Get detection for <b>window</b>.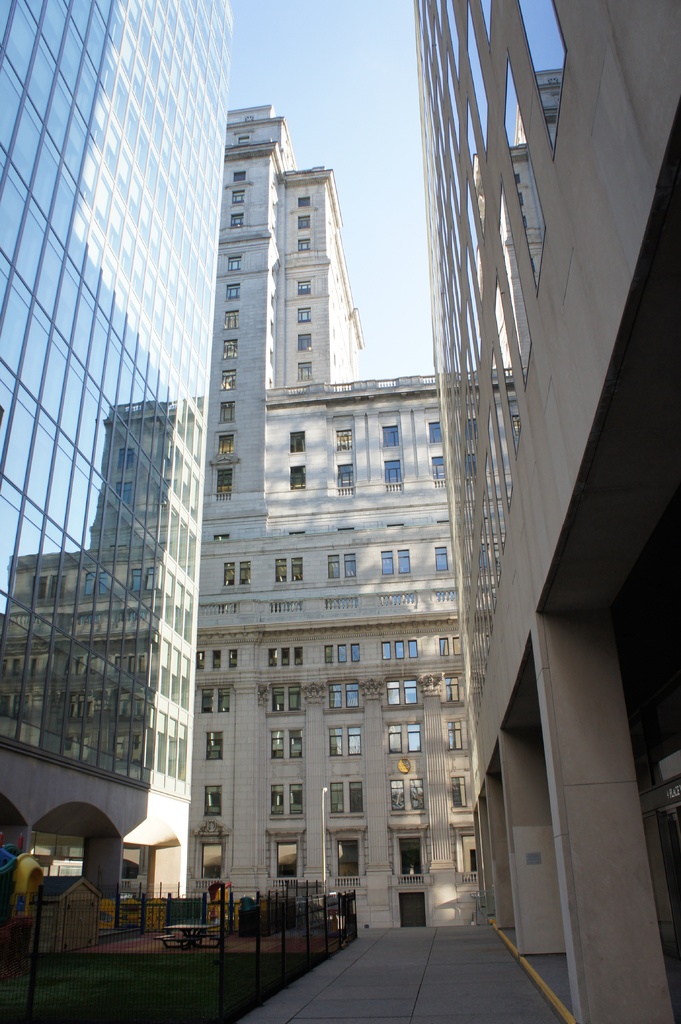
Detection: l=448, t=774, r=466, b=811.
